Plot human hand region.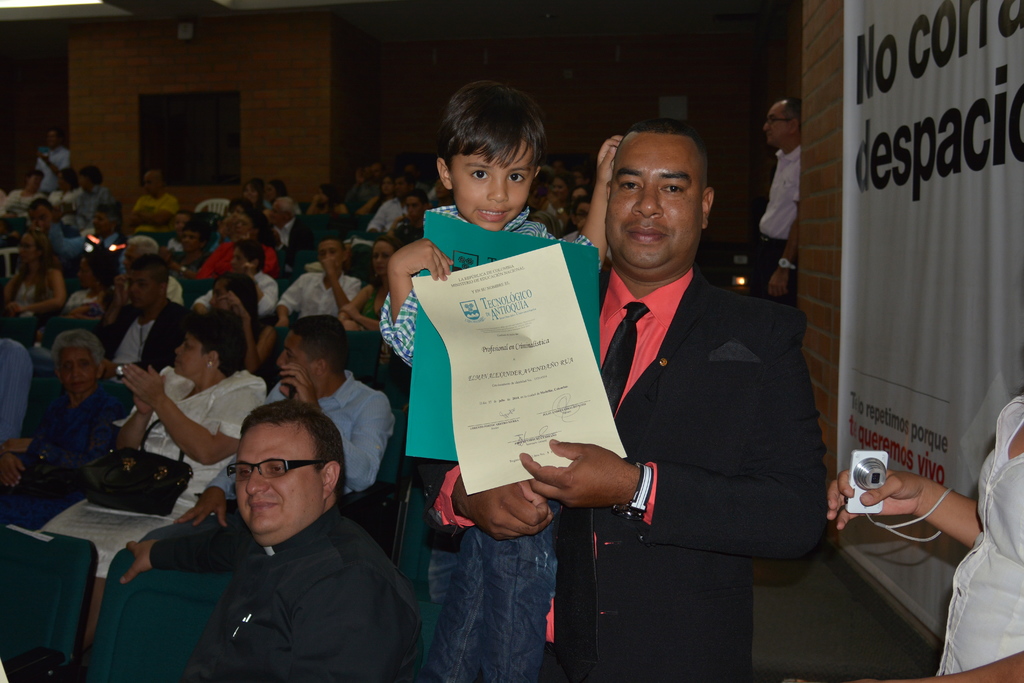
Plotted at bbox(275, 360, 321, 407).
